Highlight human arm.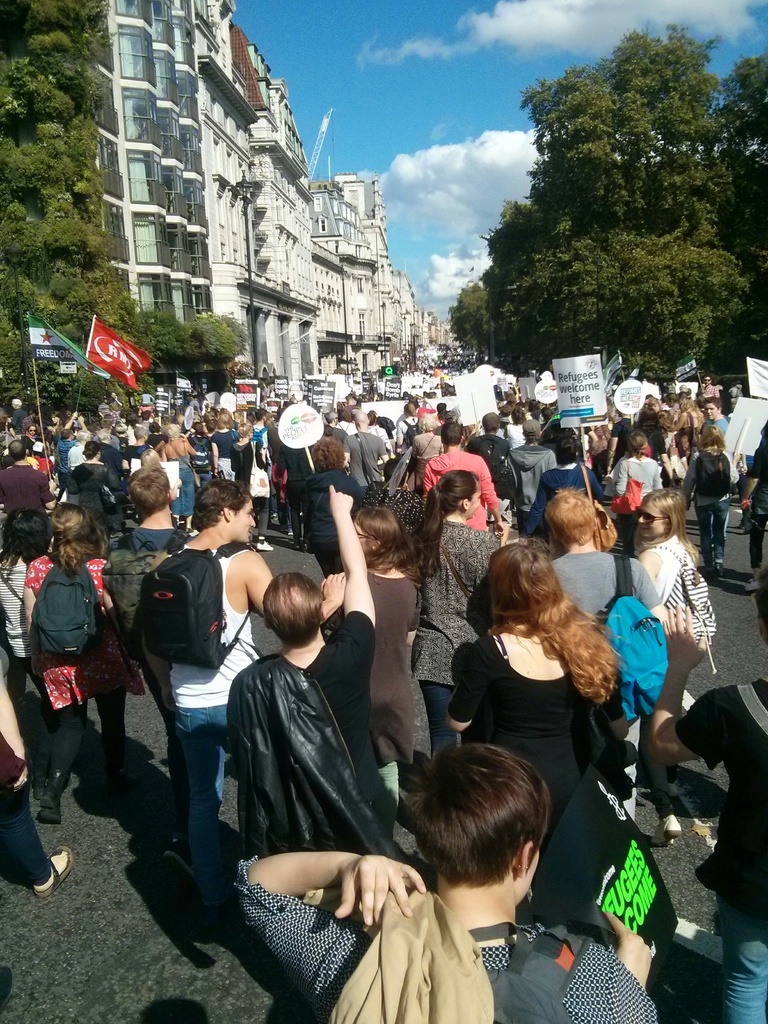
Highlighted region: [181,440,200,457].
